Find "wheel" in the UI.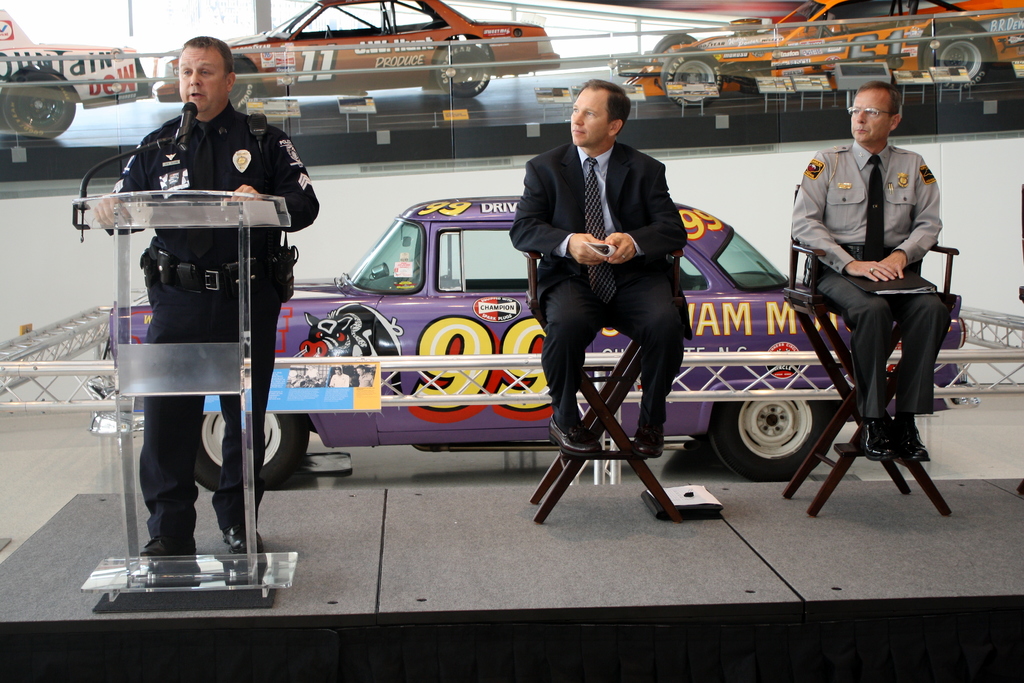
UI element at {"left": 195, "top": 413, "right": 314, "bottom": 490}.
